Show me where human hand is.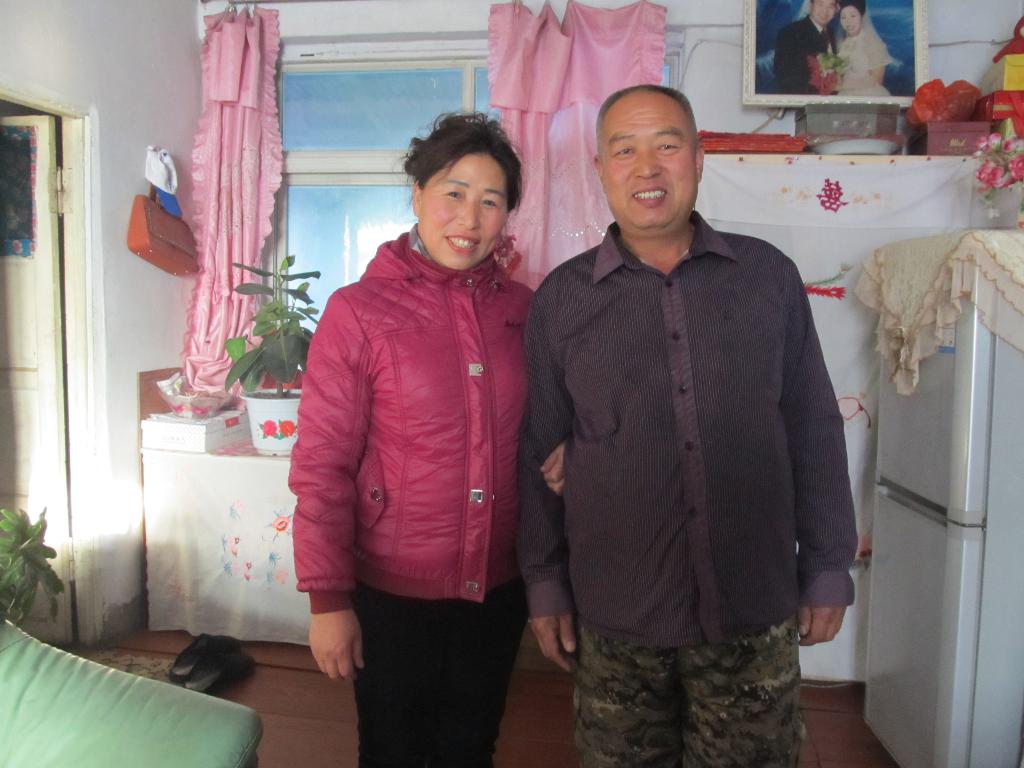
human hand is at bbox=(798, 601, 848, 648).
